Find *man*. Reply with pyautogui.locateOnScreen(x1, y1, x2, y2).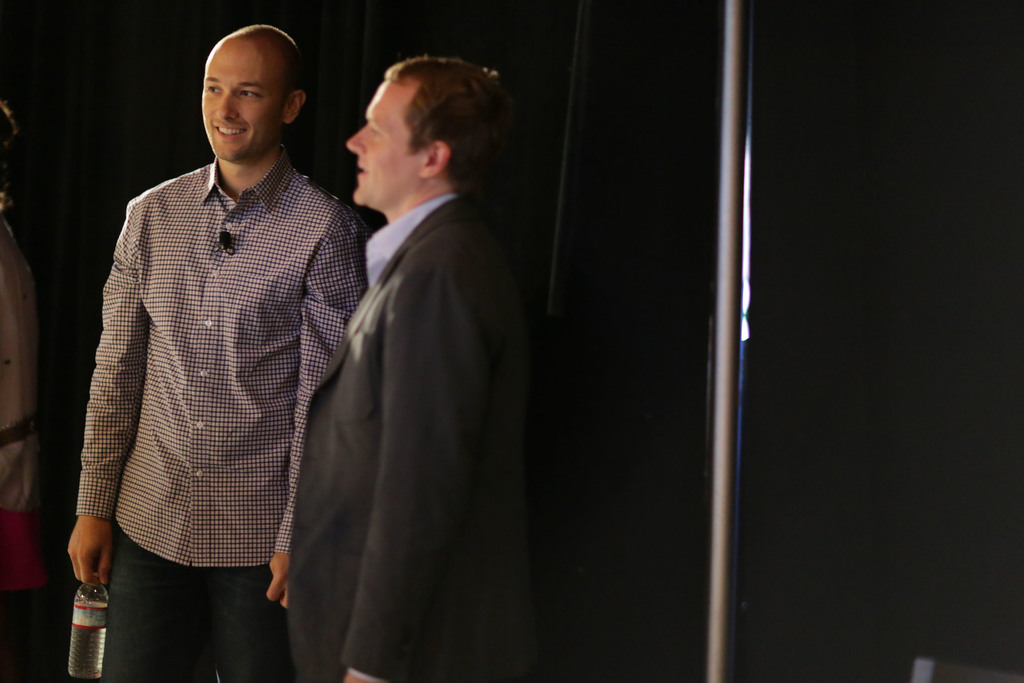
pyautogui.locateOnScreen(303, 27, 540, 682).
